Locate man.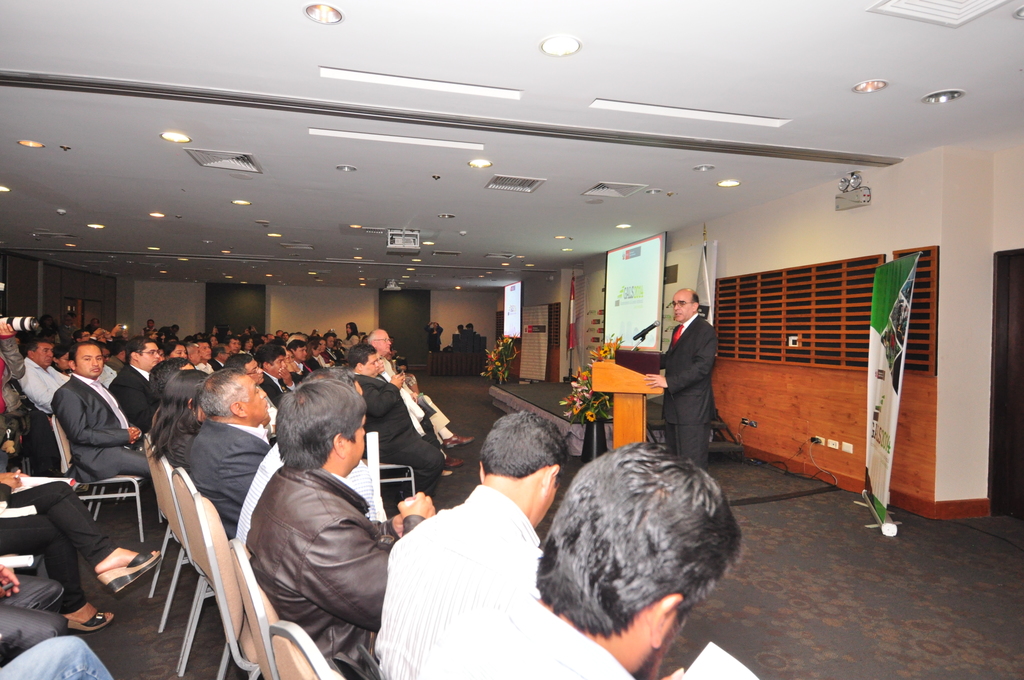
Bounding box: 258:343:298:404.
